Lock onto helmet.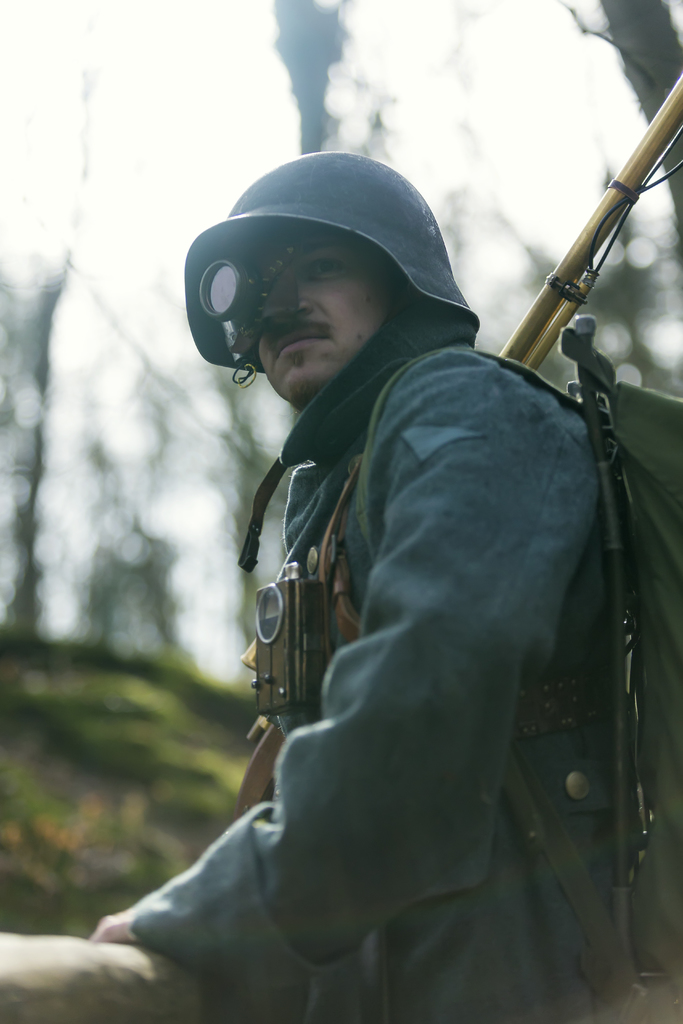
Locked: (197,147,485,397).
